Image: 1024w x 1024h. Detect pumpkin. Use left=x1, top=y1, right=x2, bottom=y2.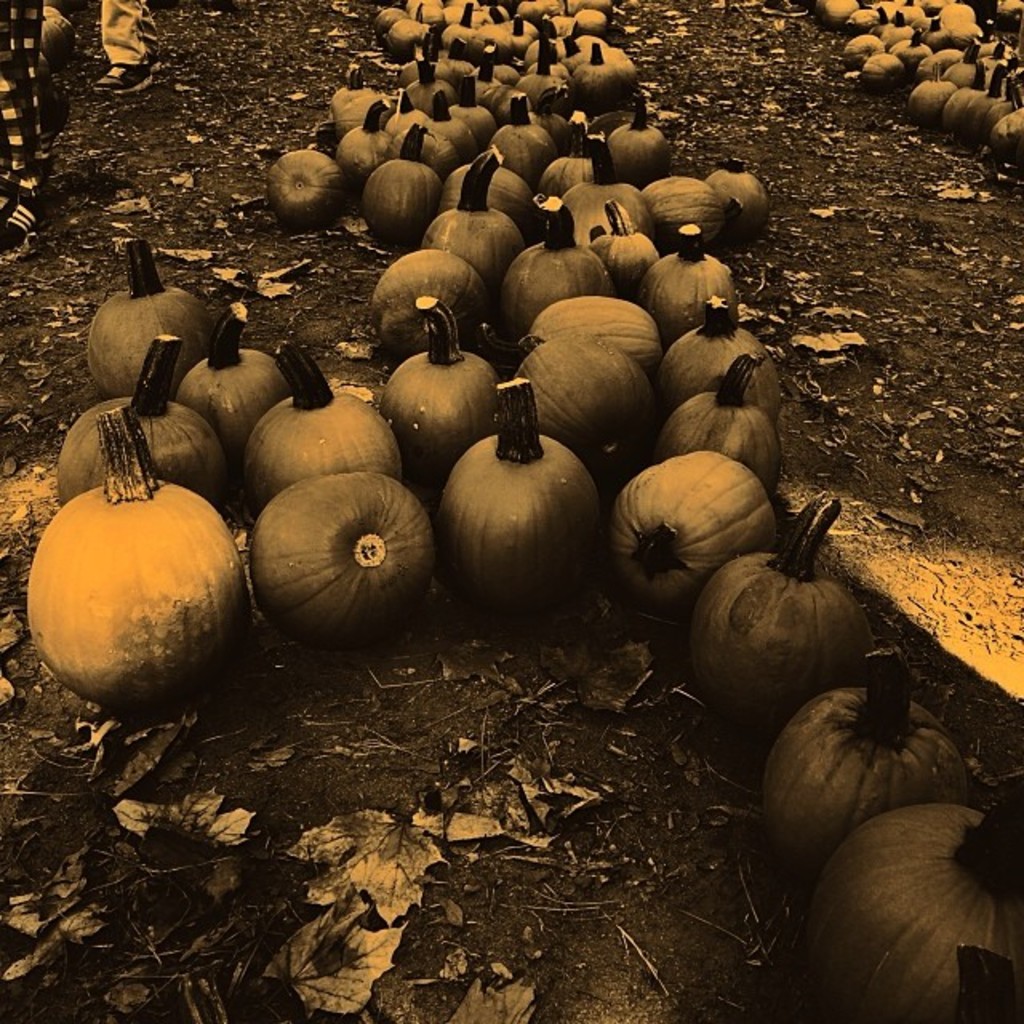
left=682, top=493, right=878, bottom=771.
